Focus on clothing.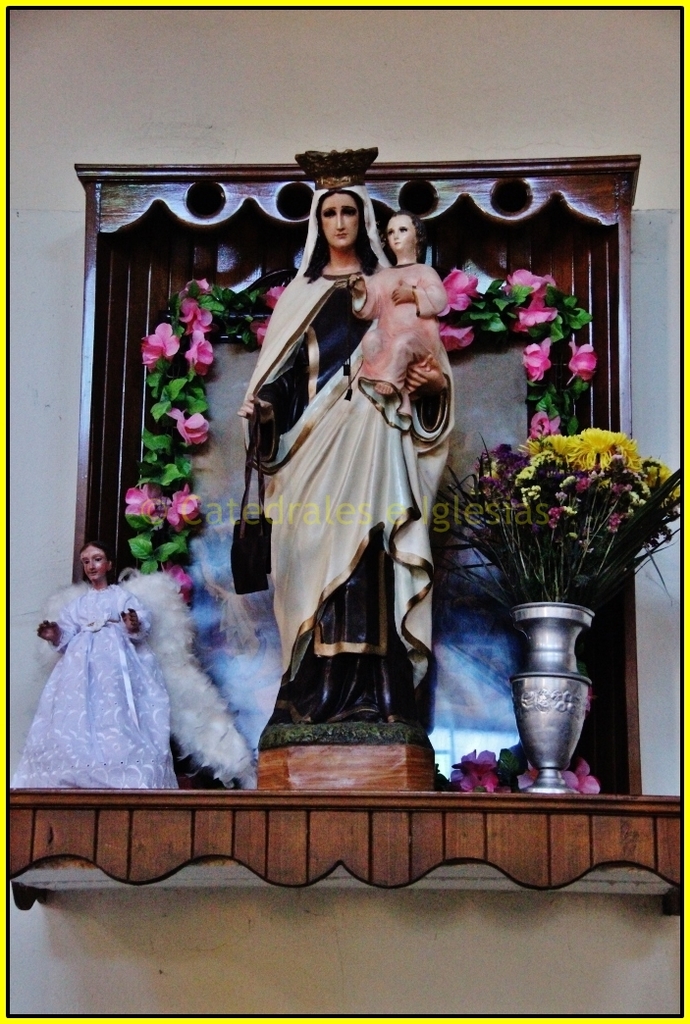
Focused at rect(241, 179, 440, 735).
